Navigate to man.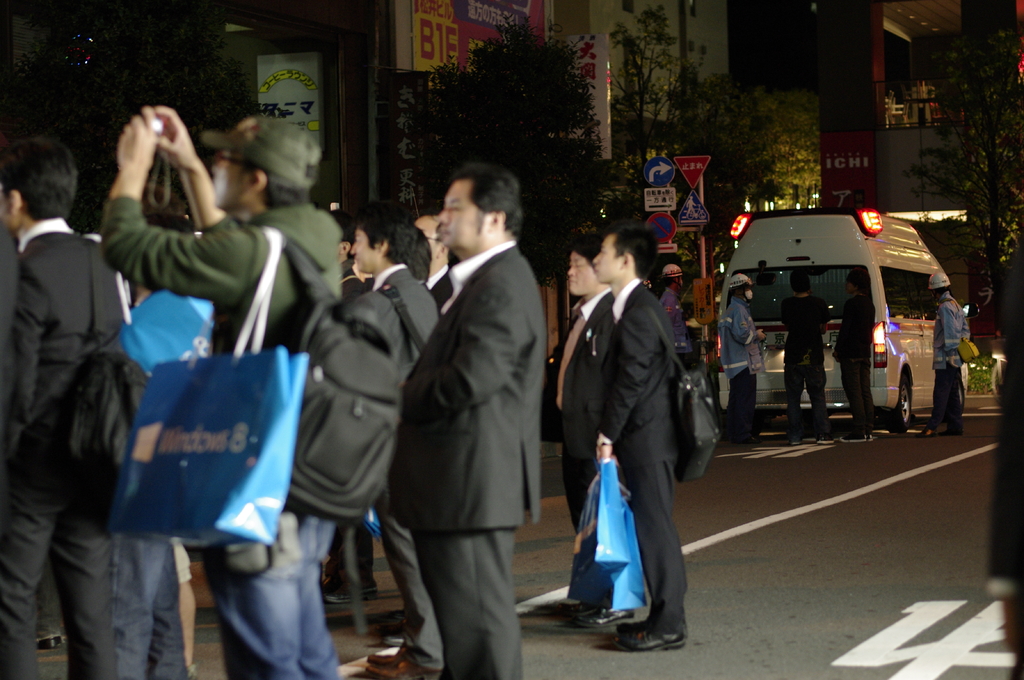
Navigation target: select_region(926, 269, 977, 437).
